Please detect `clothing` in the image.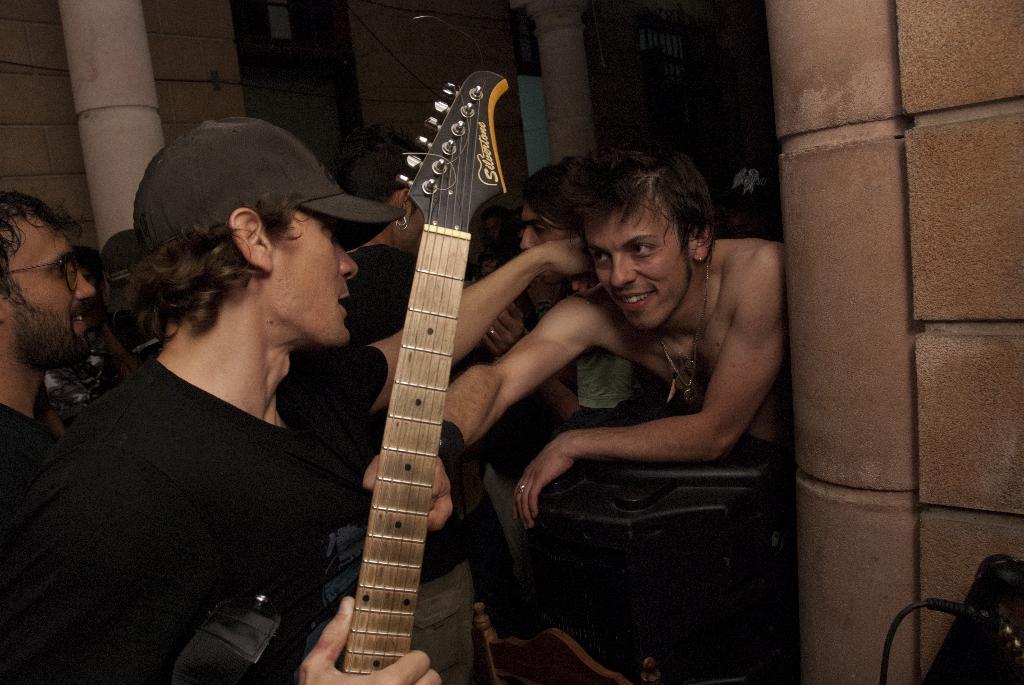
left=0, top=407, right=81, bottom=684.
